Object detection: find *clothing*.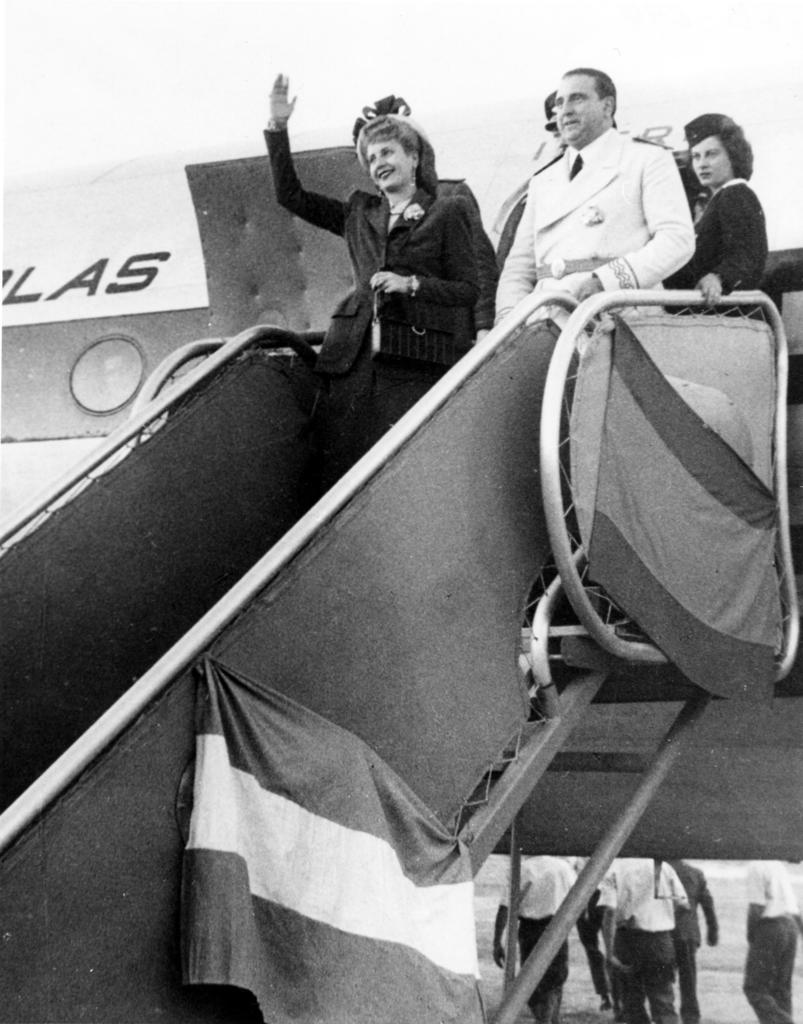
[493, 127, 696, 320].
